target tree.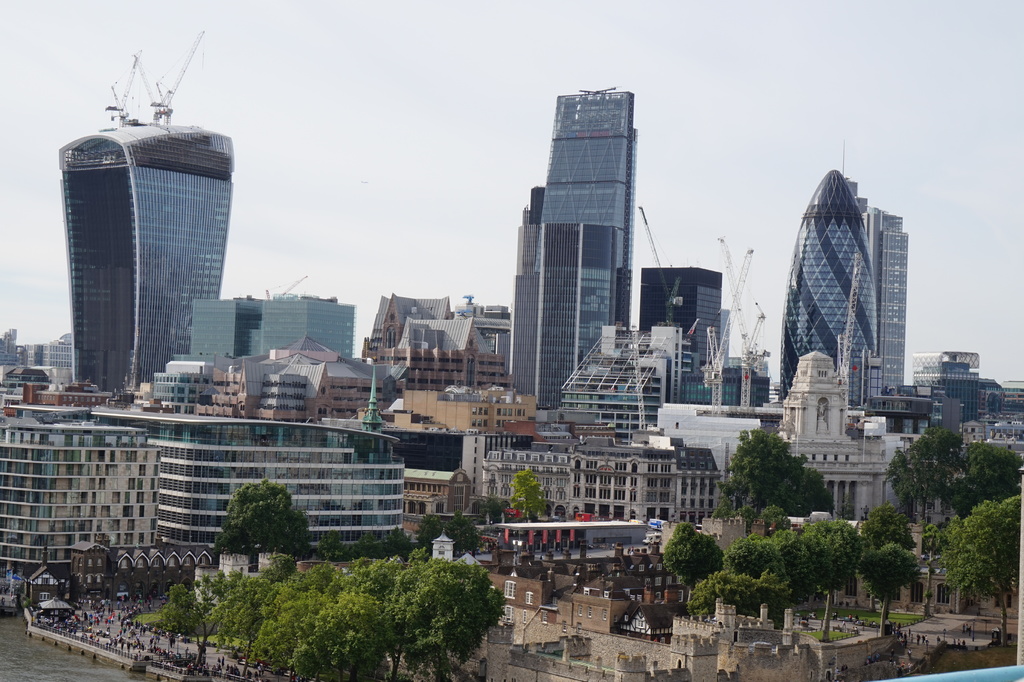
Target region: [861, 544, 919, 635].
